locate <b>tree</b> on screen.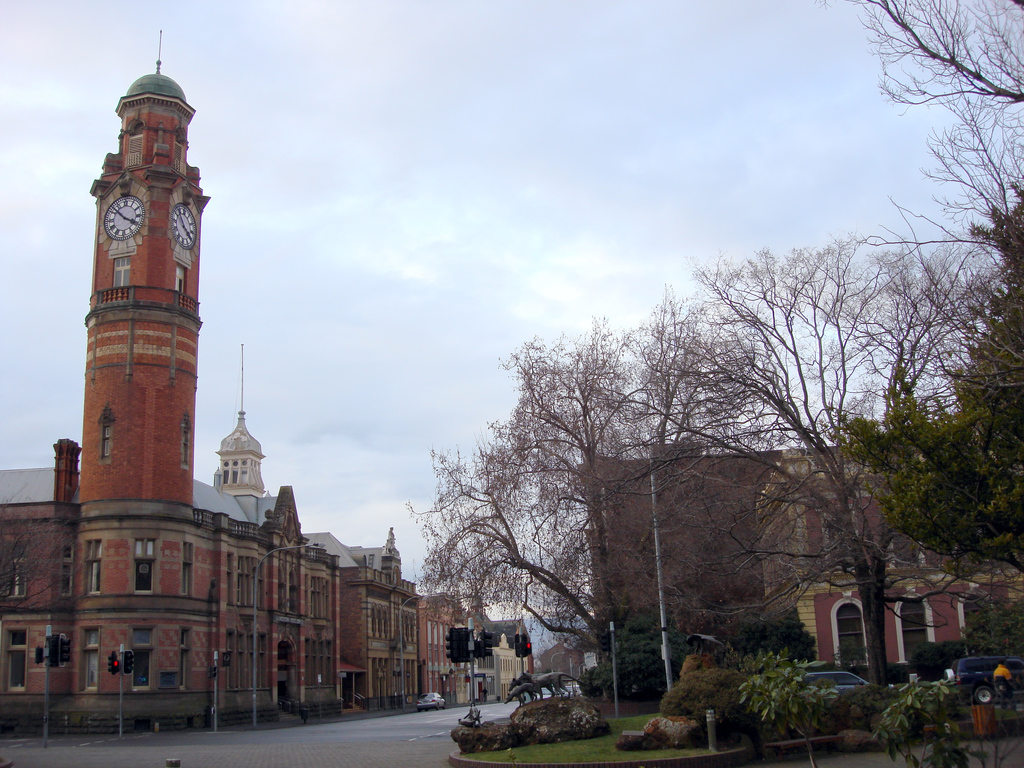
On screen at select_region(412, 315, 753, 717).
